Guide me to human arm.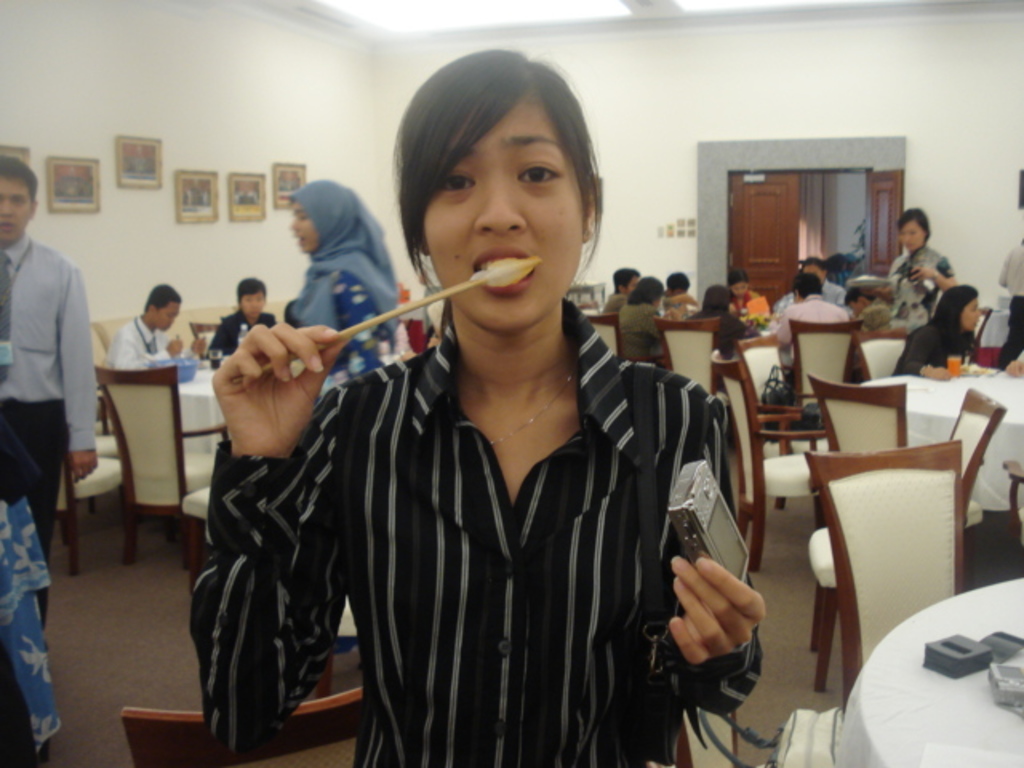
Guidance: l=650, t=312, r=662, b=346.
